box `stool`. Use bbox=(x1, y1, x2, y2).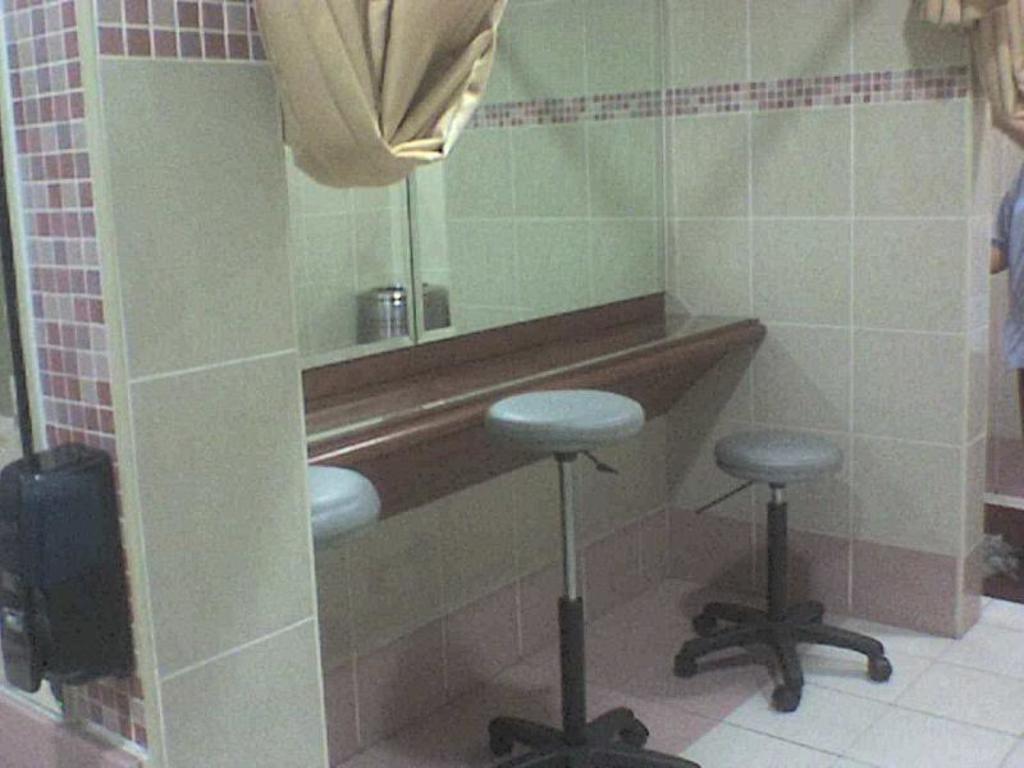
bbox=(307, 460, 383, 552).
